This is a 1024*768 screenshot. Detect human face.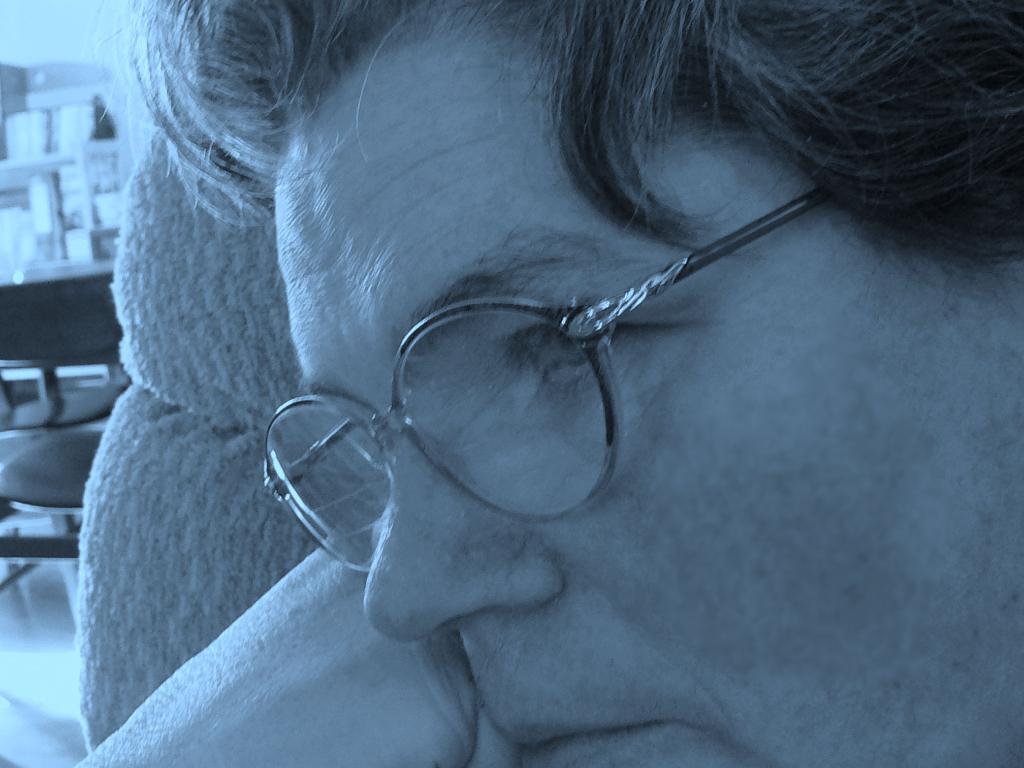
bbox(278, 31, 1023, 767).
